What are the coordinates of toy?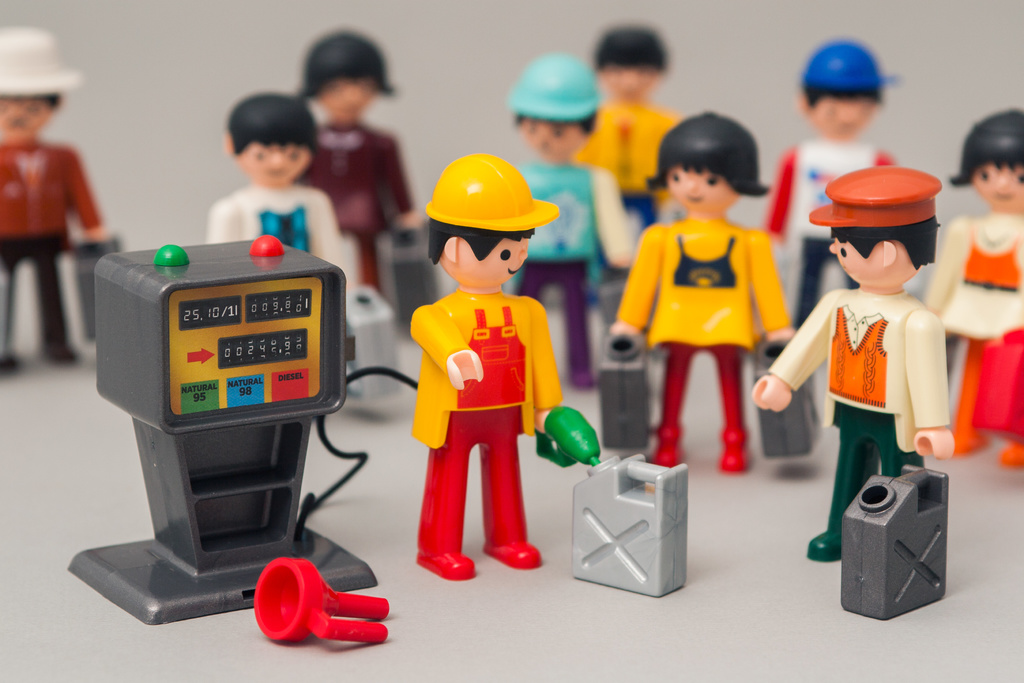
left=760, top=44, right=902, bottom=332.
